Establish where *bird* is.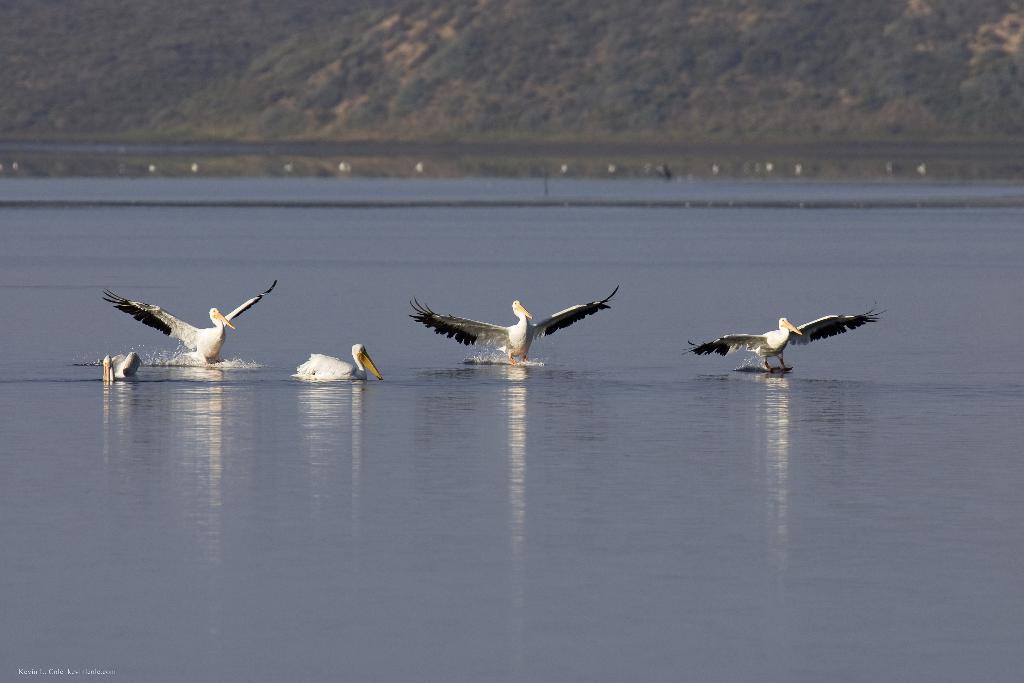
Established at x1=412 y1=286 x2=615 y2=361.
